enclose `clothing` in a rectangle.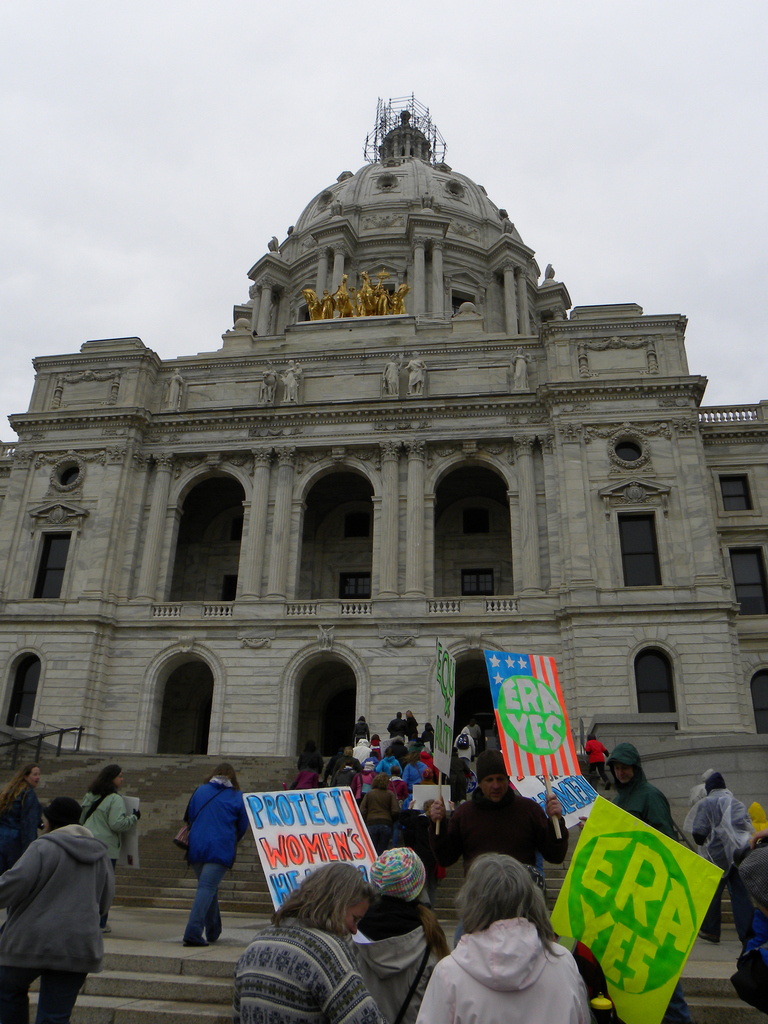
crop(581, 735, 614, 785).
